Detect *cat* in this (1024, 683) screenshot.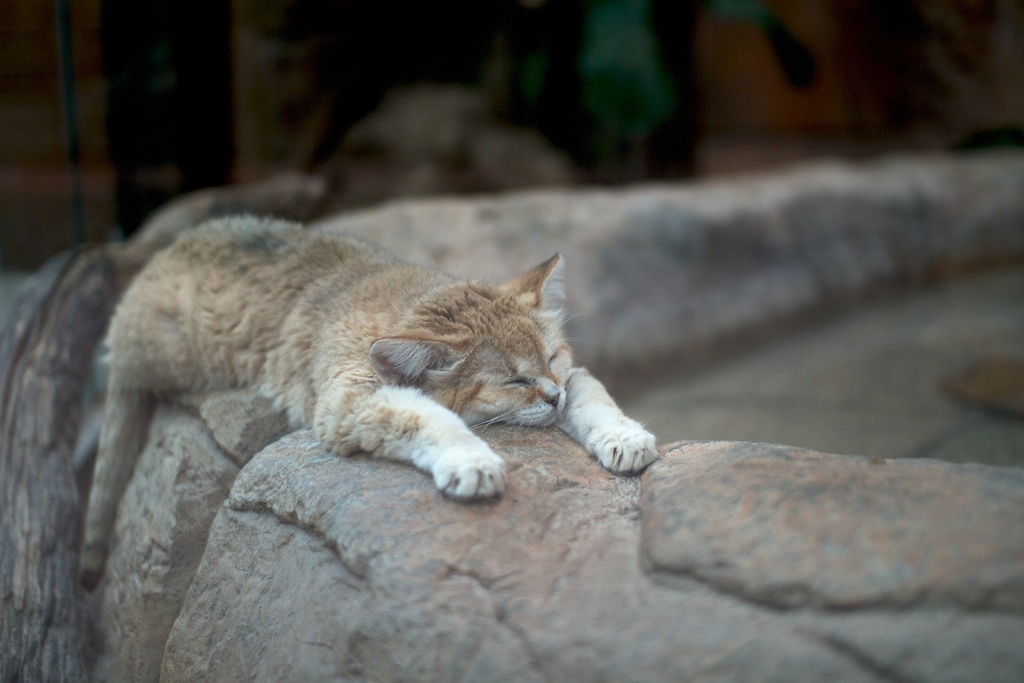
Detection: <box>75,214,660,598</box>.
